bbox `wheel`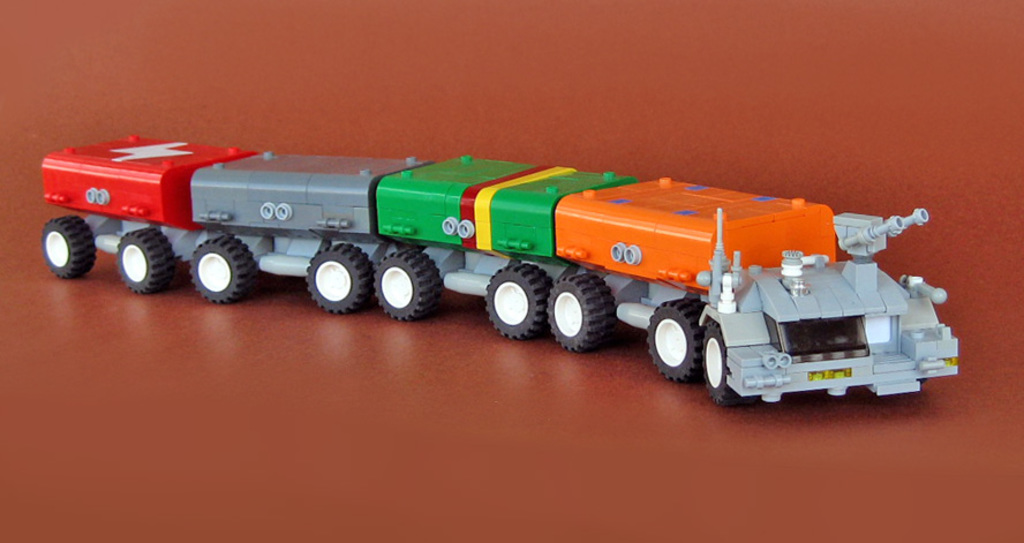
x1=42 y1=218 x2=106 y2=266
